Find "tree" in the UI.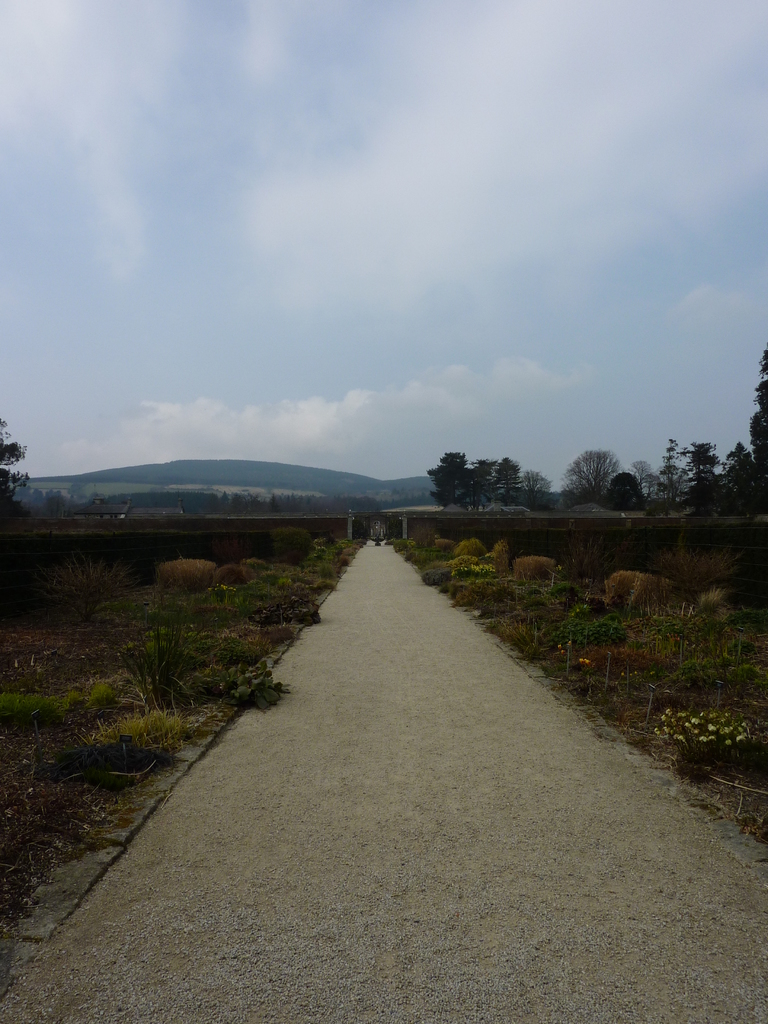
UI element at box(503, 460, 527, 514).
